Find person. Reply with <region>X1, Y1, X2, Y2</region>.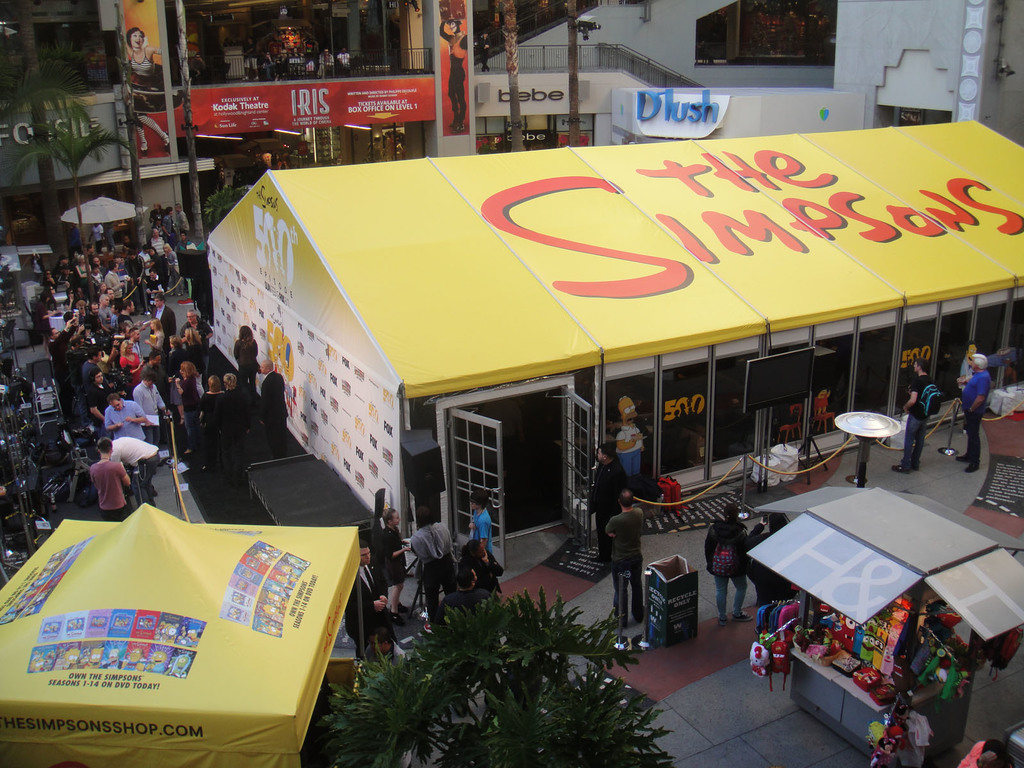
<region>131, 367, 171, 449</region>.
